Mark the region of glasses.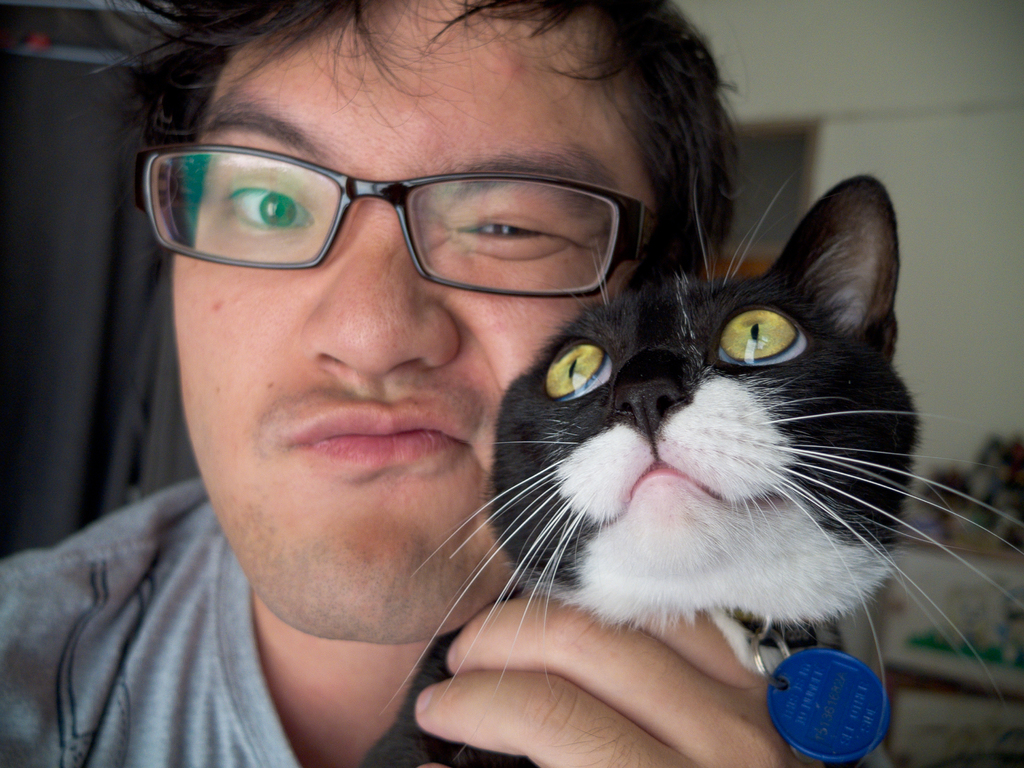
Region: <region>131, 146, 666, 299</region>.
